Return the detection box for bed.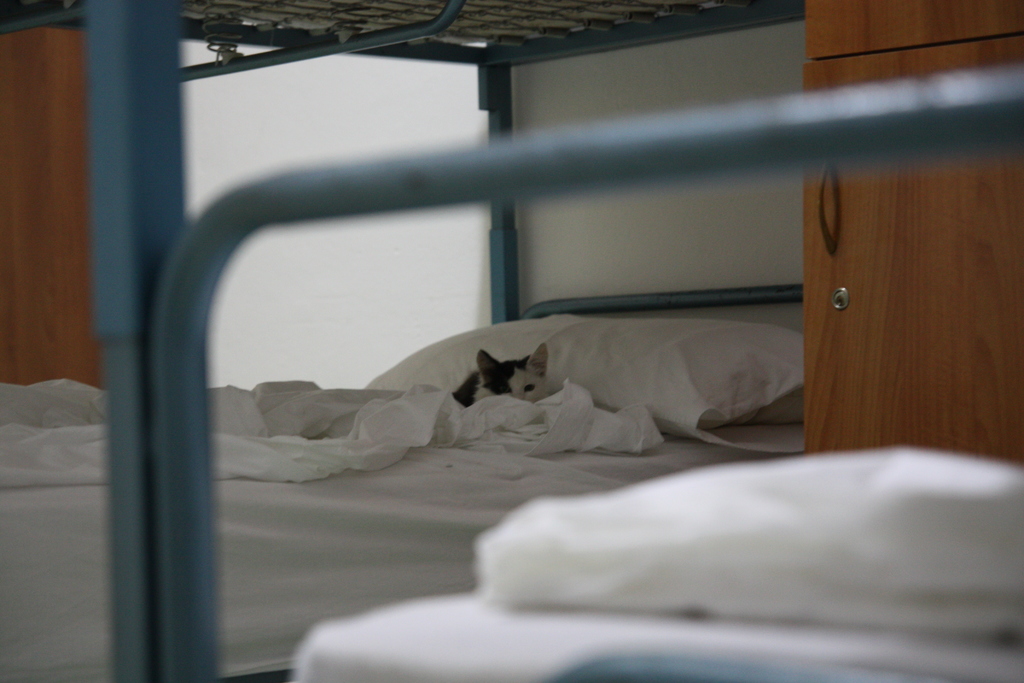
bbox=[0, 0, 803, 682].
